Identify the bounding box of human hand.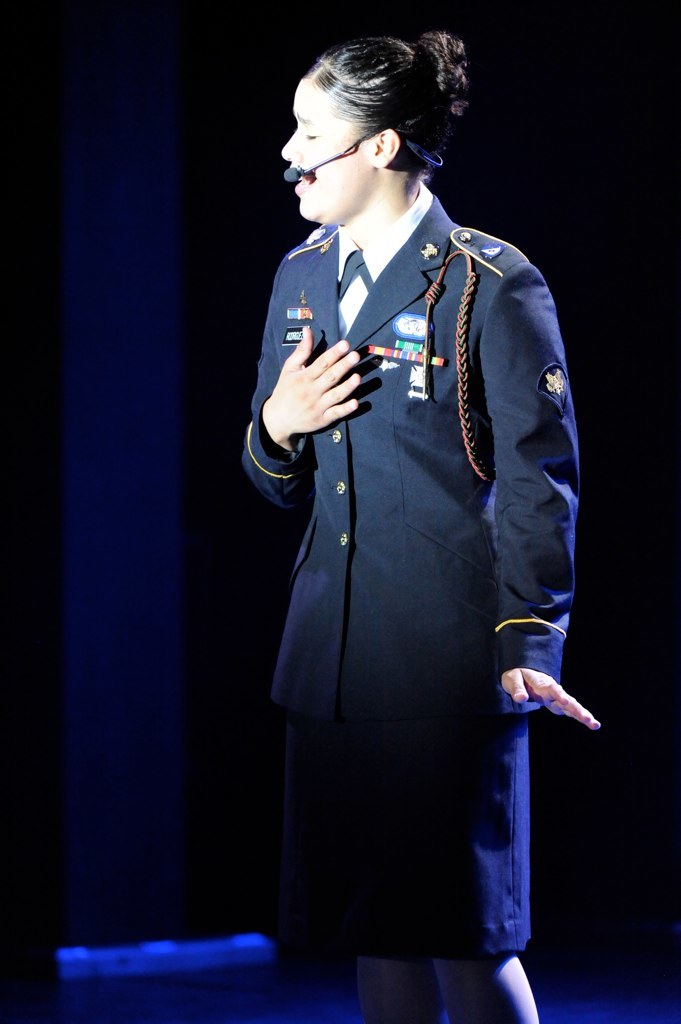
[left=494, top=668, right=607, bottom=737].
